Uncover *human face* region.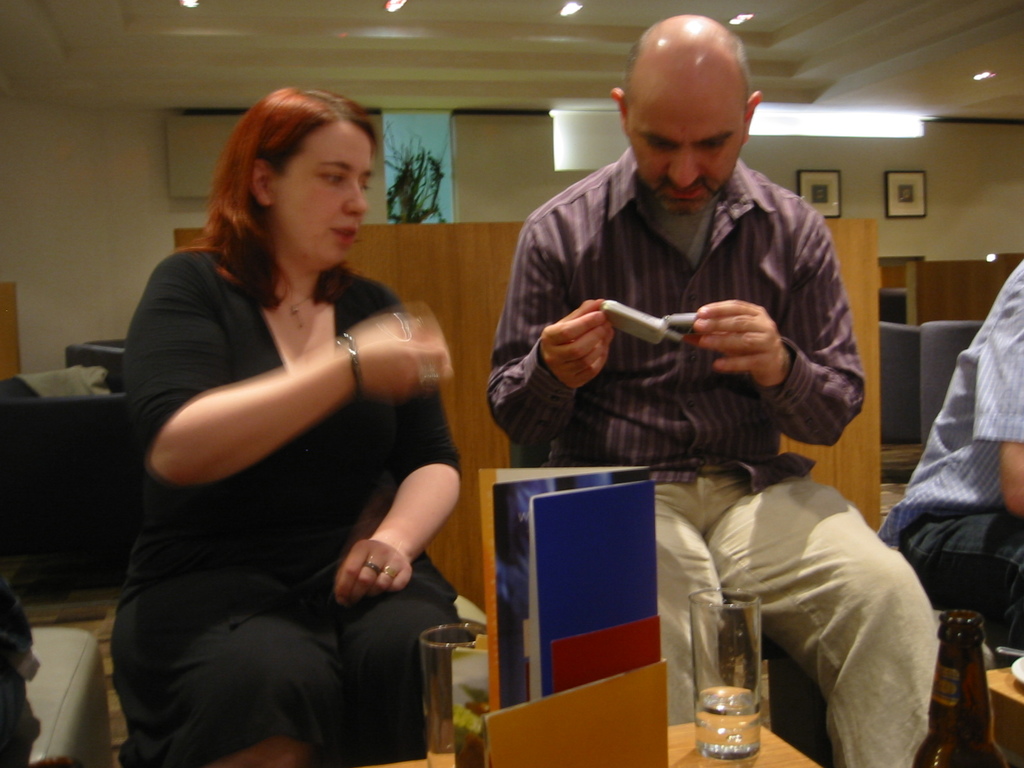
Uncovered: 625, 49, 746, 217.
